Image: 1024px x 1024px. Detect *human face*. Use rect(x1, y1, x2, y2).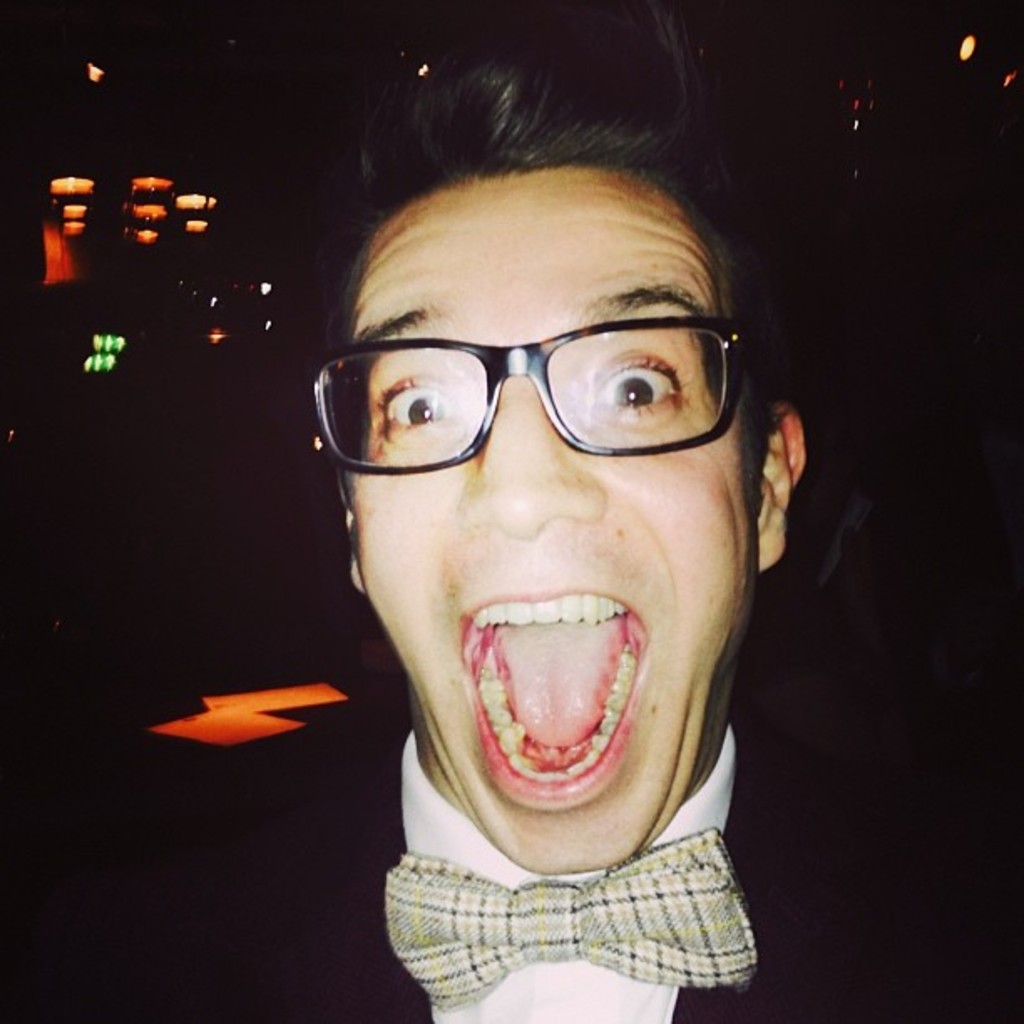
rect(353, 169, 748, 868).
